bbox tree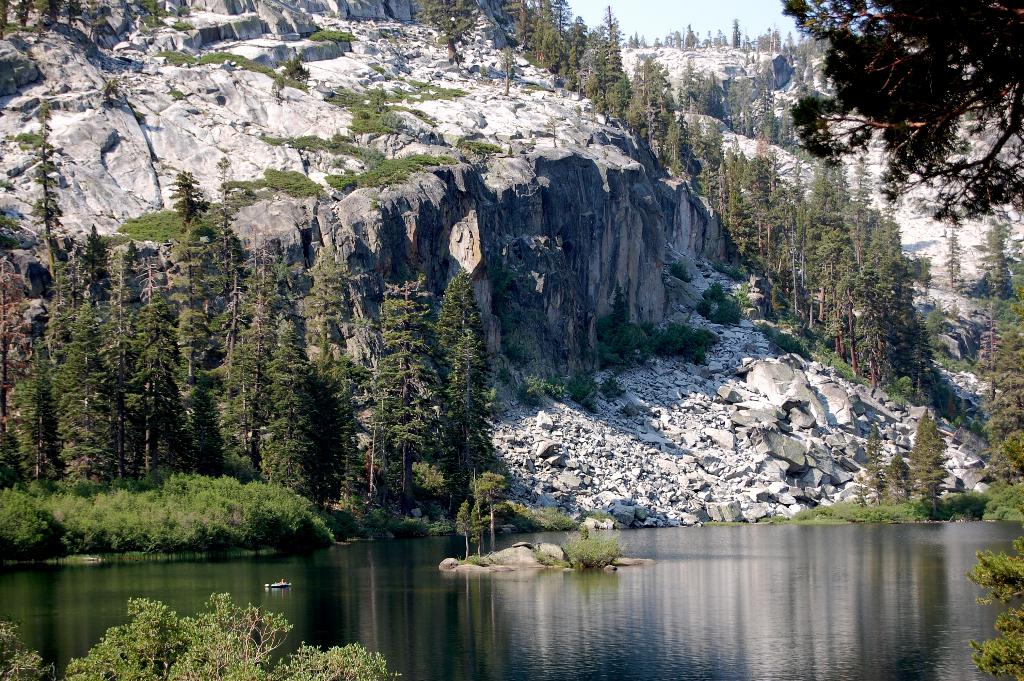
465 490 487 562
